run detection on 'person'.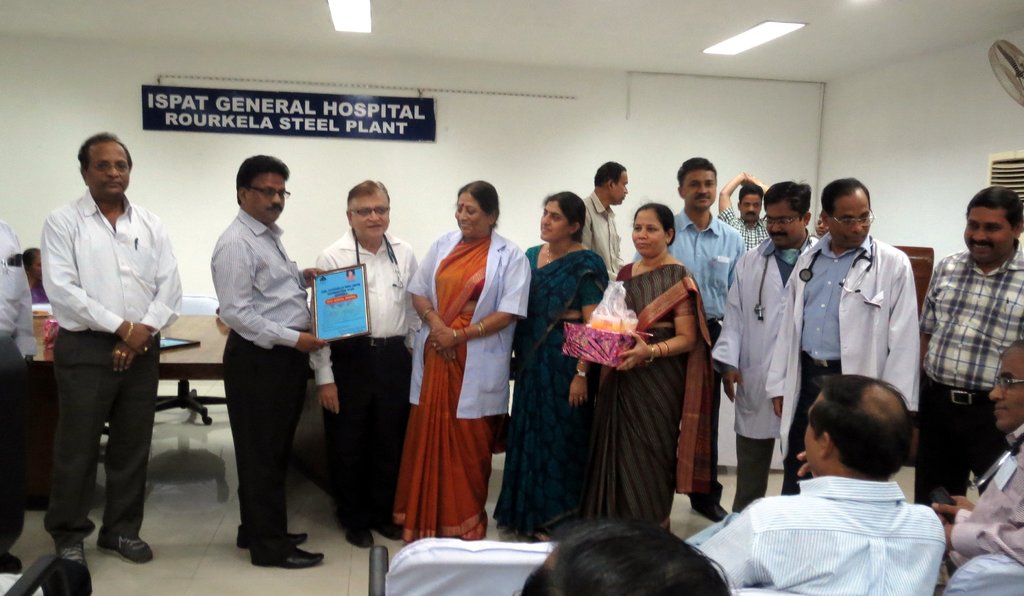
Result: BBox(406, 181, 529, 538).
